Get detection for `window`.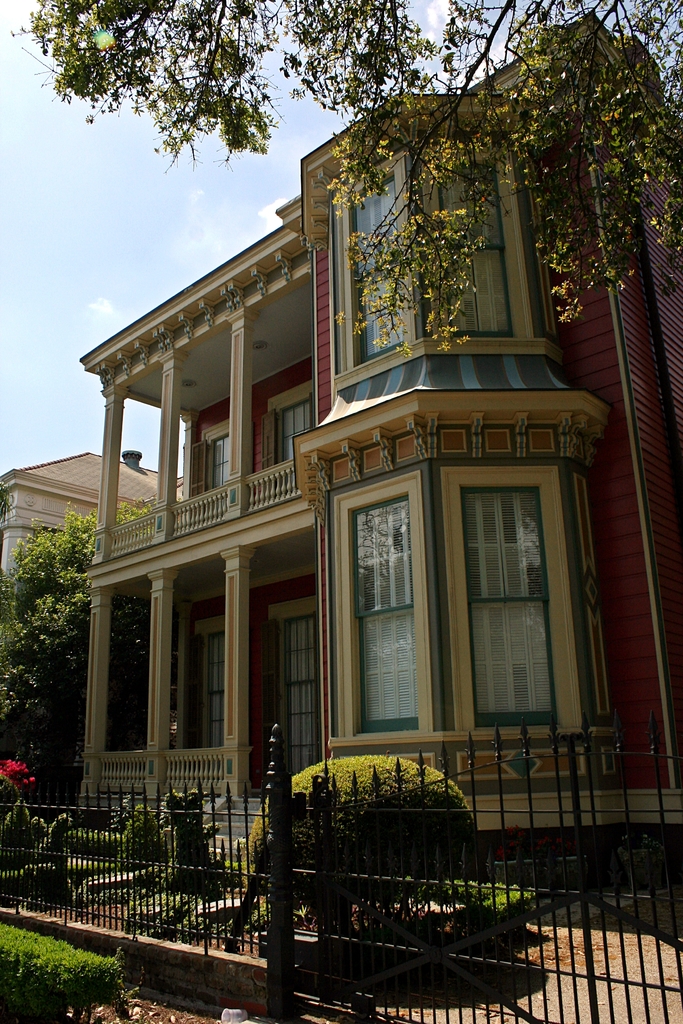
Detection: [x1=351, y1=161, x2=418, y2=366].
